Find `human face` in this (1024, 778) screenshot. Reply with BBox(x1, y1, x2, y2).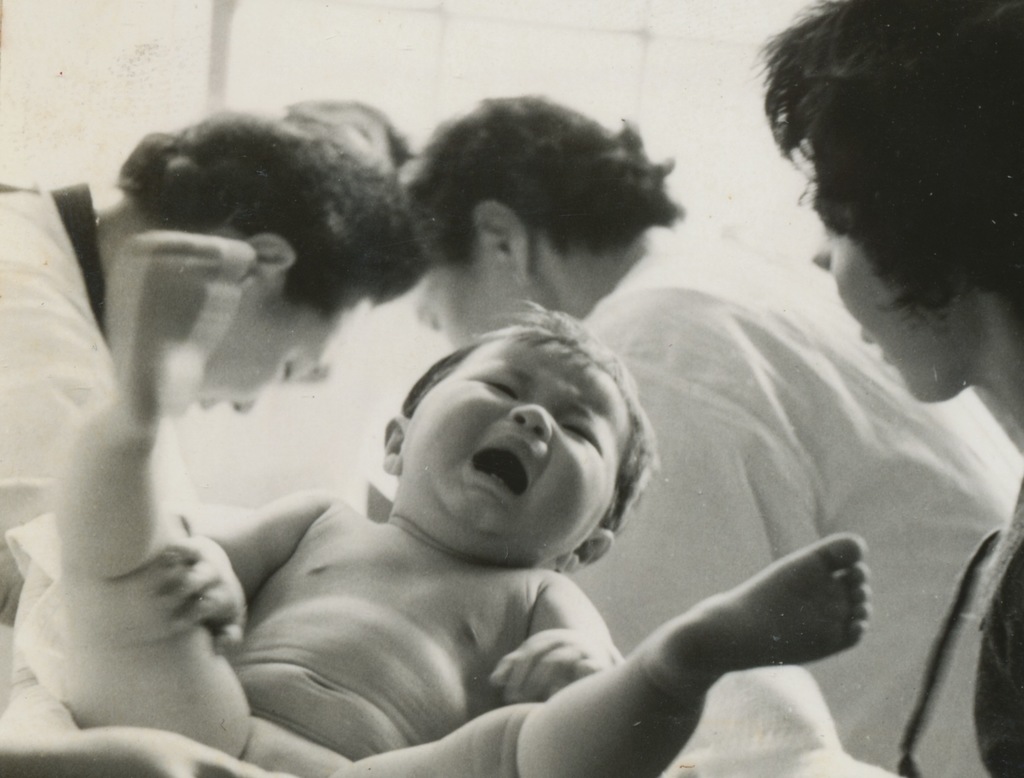
BBox(402, 327, 602, 555).
